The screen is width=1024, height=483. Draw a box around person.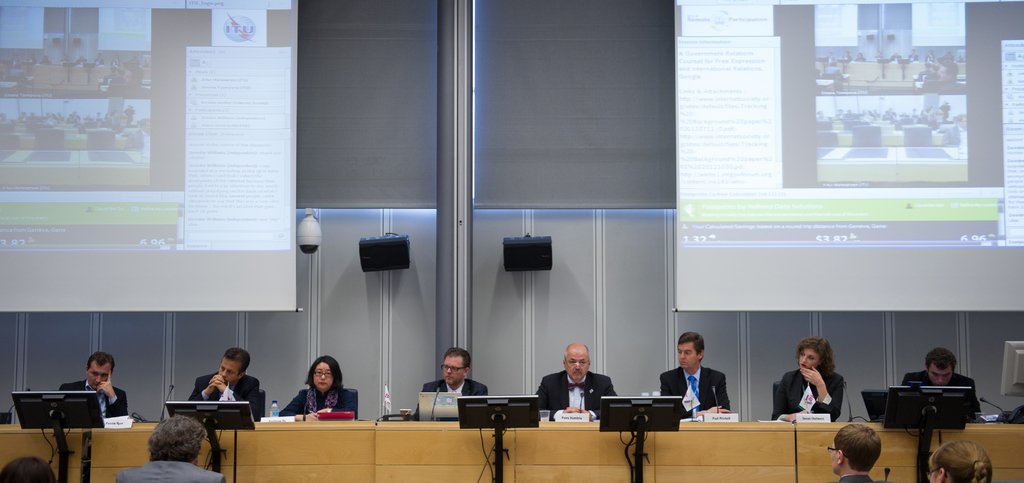
<region>824, 51, 836, 64</region>.
